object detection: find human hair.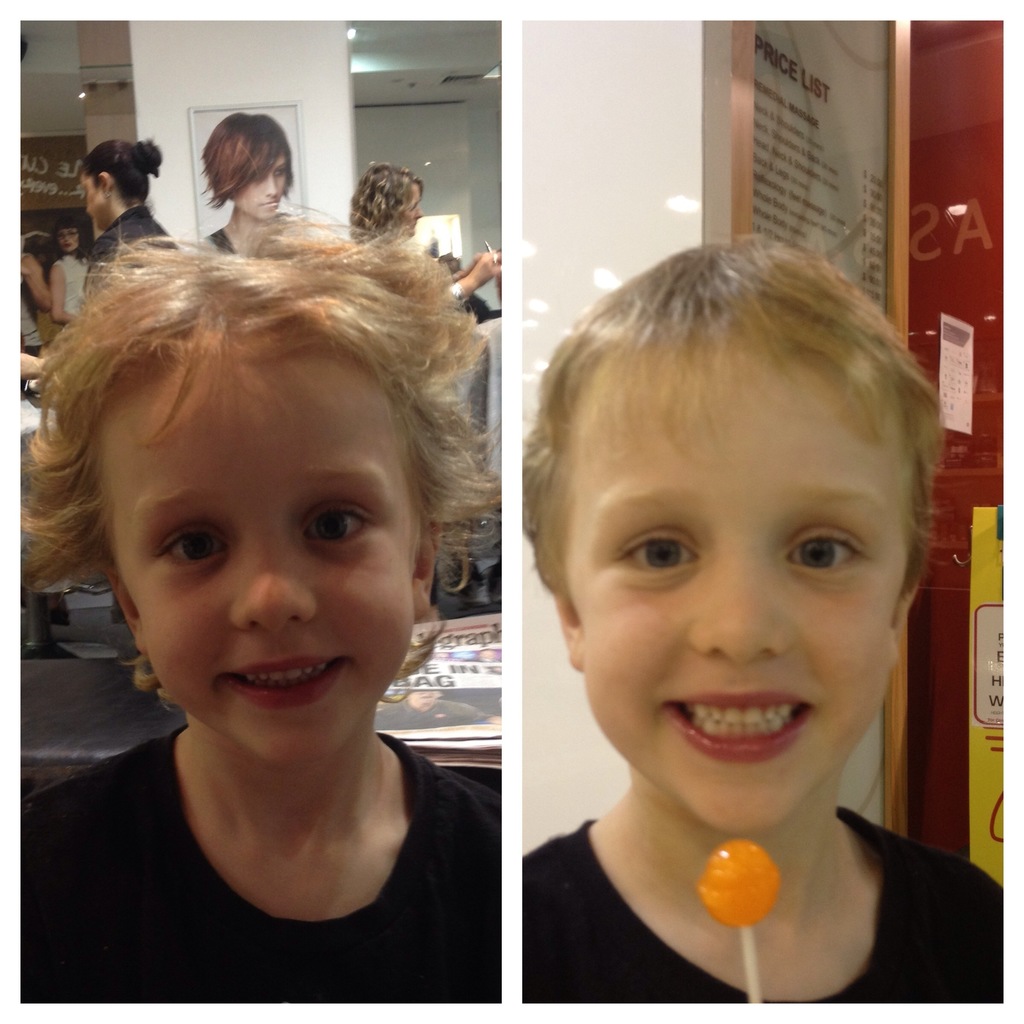
Rect(76, 134, 161, 211).
